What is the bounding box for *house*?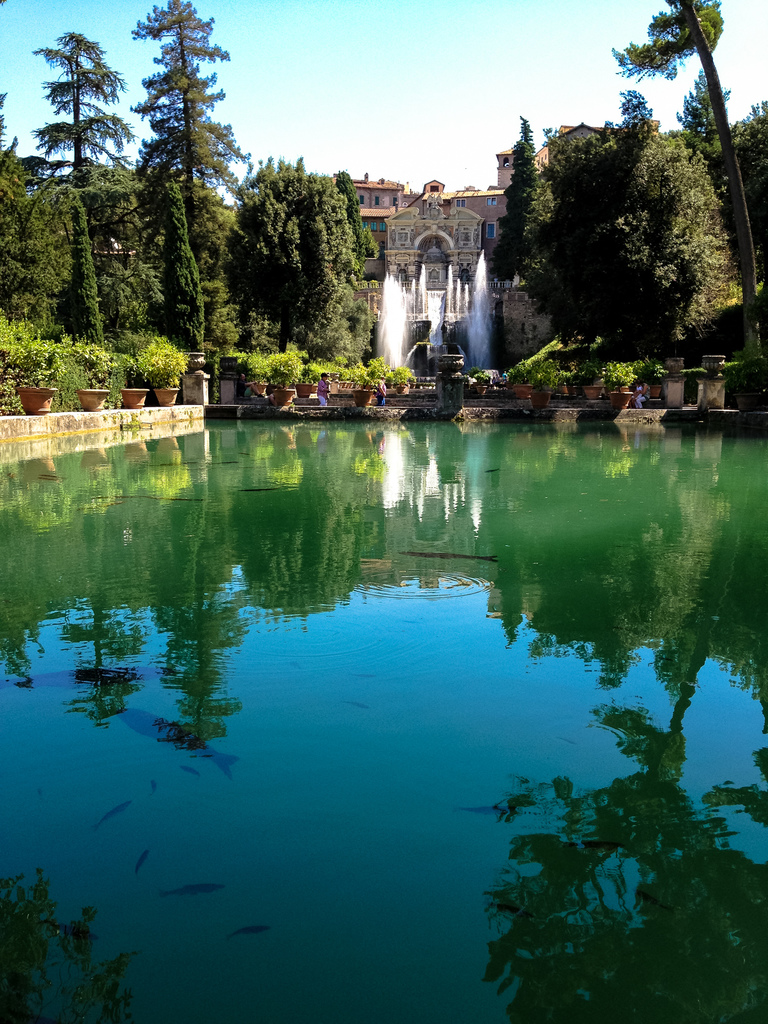
(left=371, top=115, right=689, bottom=394).
